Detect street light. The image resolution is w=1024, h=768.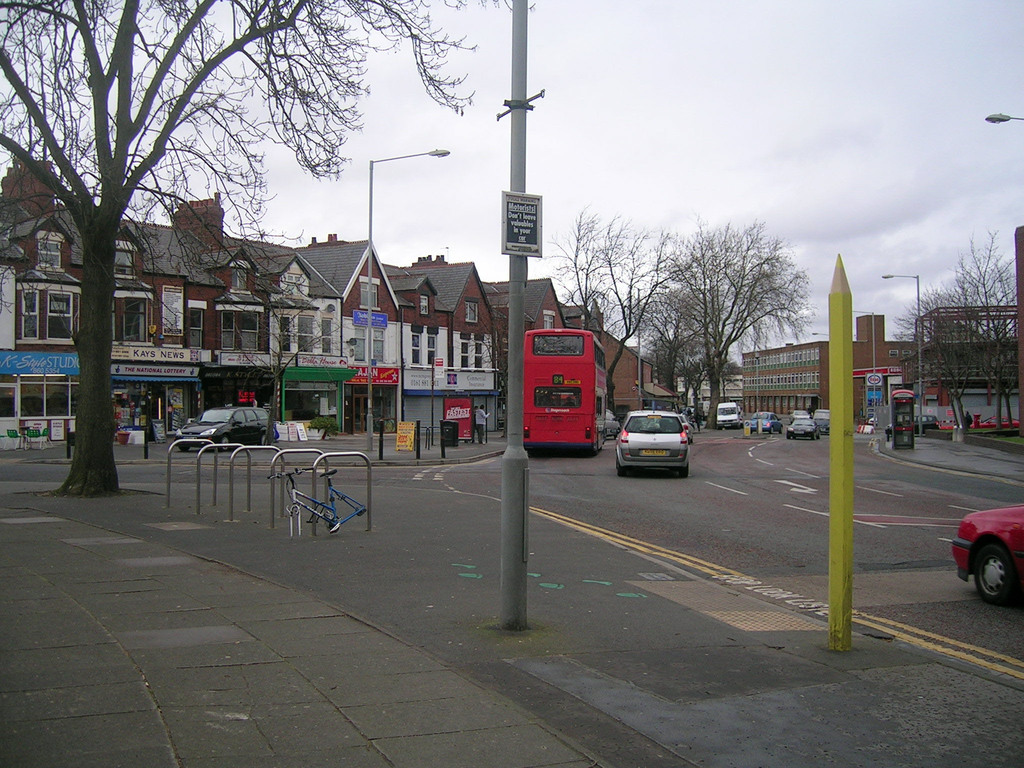
808, 332, 828, 337.
